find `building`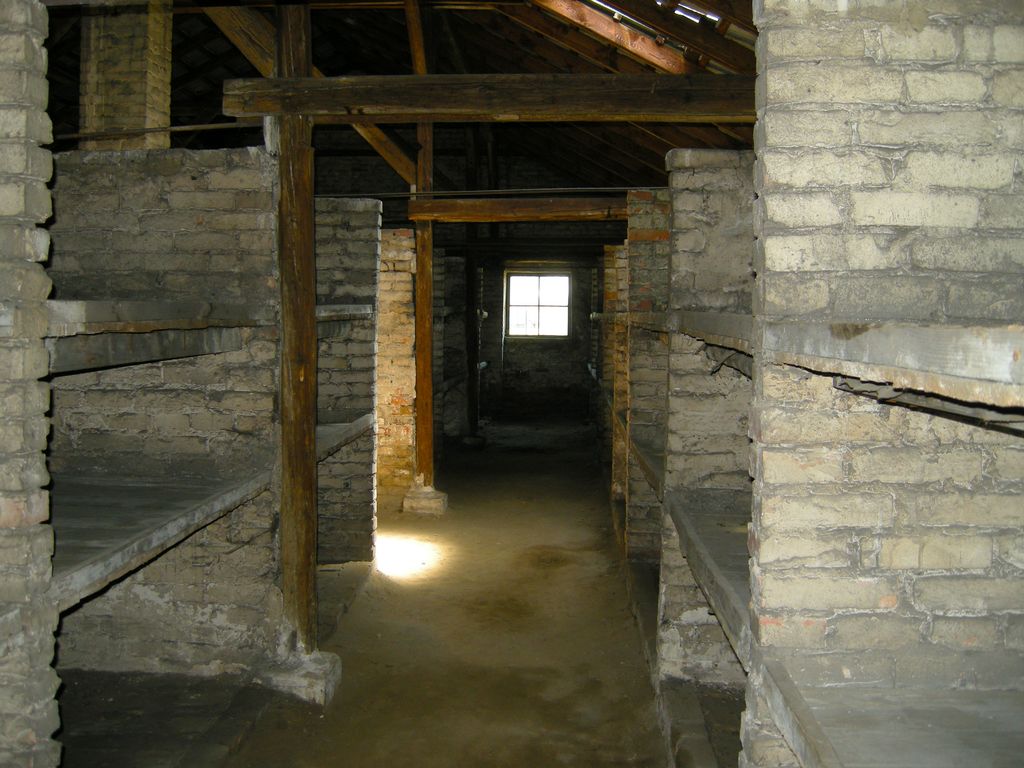
{"left": 0, "top": 0, "right": 1023, "bottom": 767}
